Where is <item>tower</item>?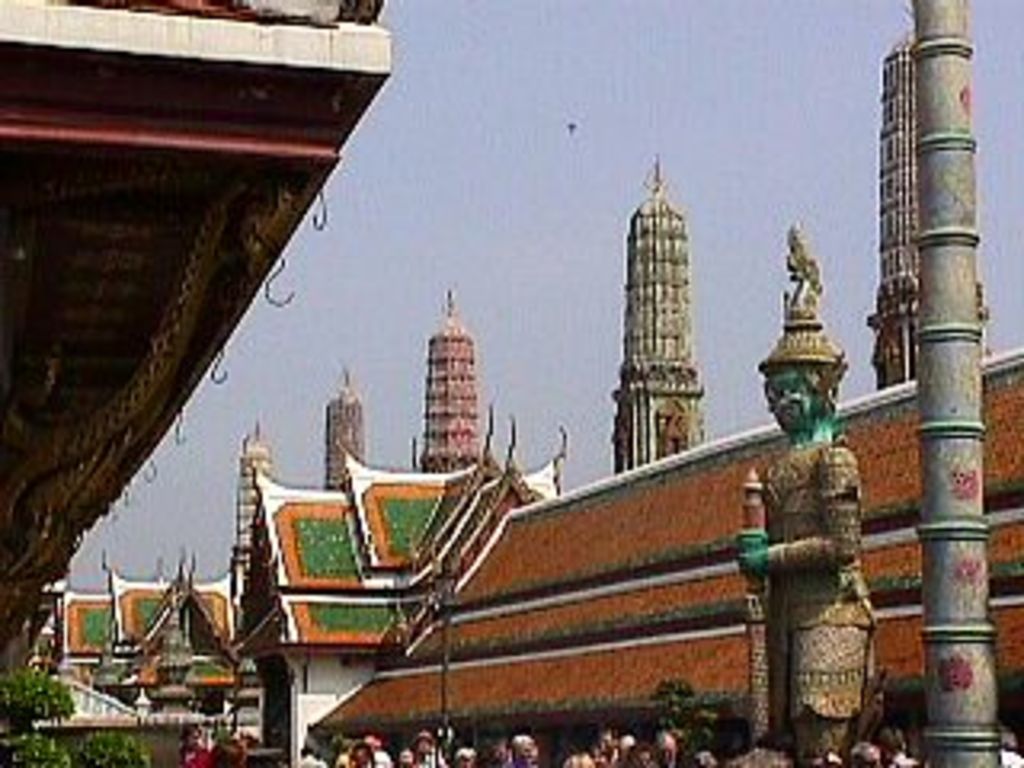
{"left": 234, "top": 435, "right": 275, "bottom": 560}.
